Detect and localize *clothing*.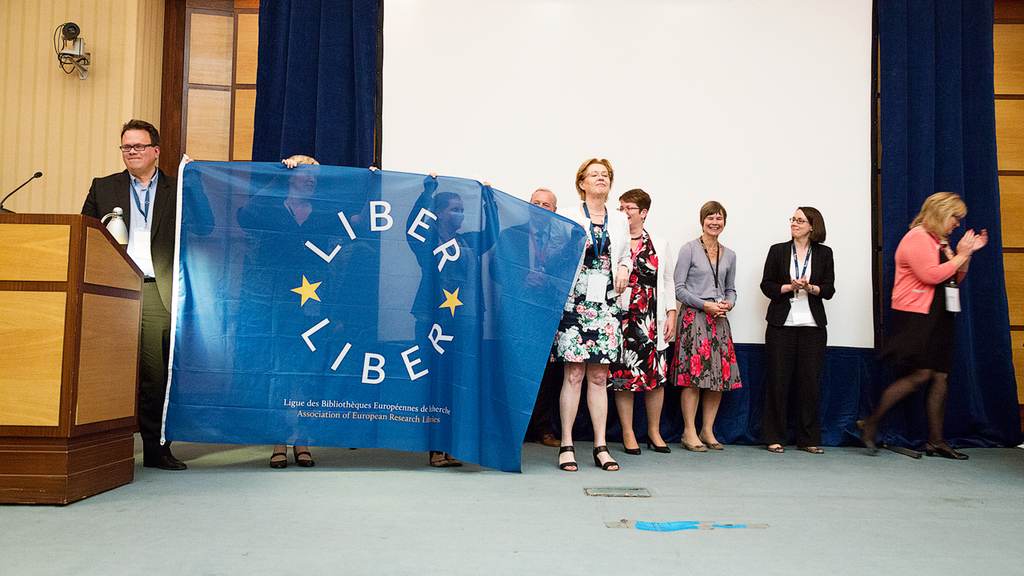
Localized at 764:240:837:443.
